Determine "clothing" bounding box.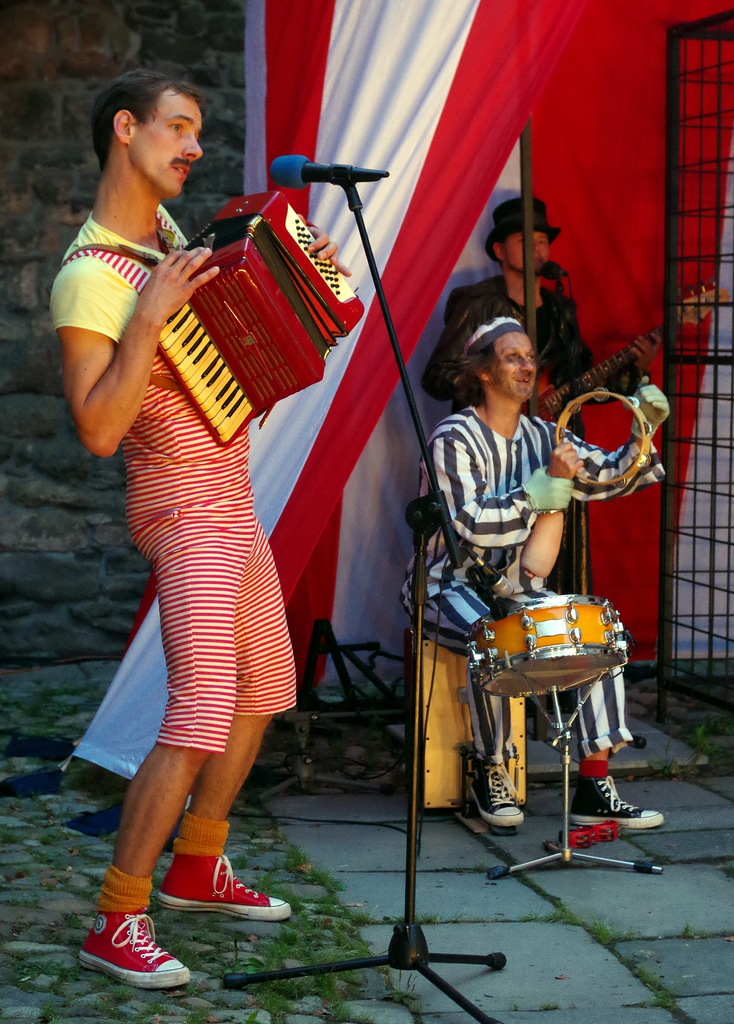
Determined: box=[57, 198, 301, 753].
